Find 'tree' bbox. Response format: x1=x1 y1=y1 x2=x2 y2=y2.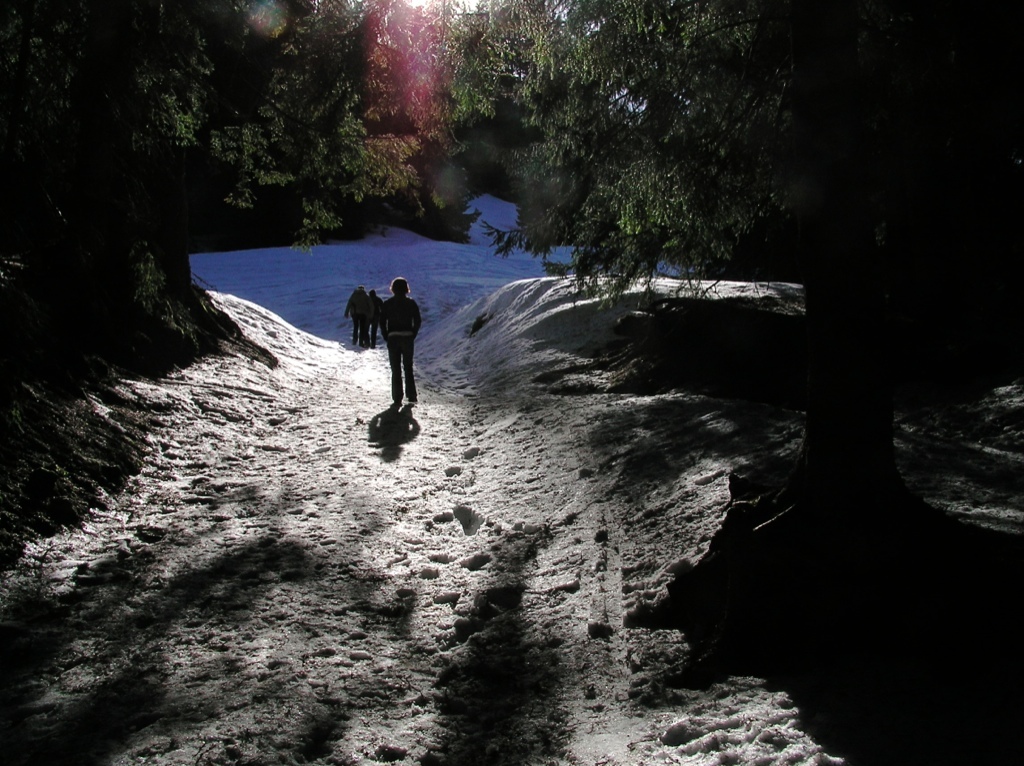
x1=171 y1=0 x2=436 y2=235.
